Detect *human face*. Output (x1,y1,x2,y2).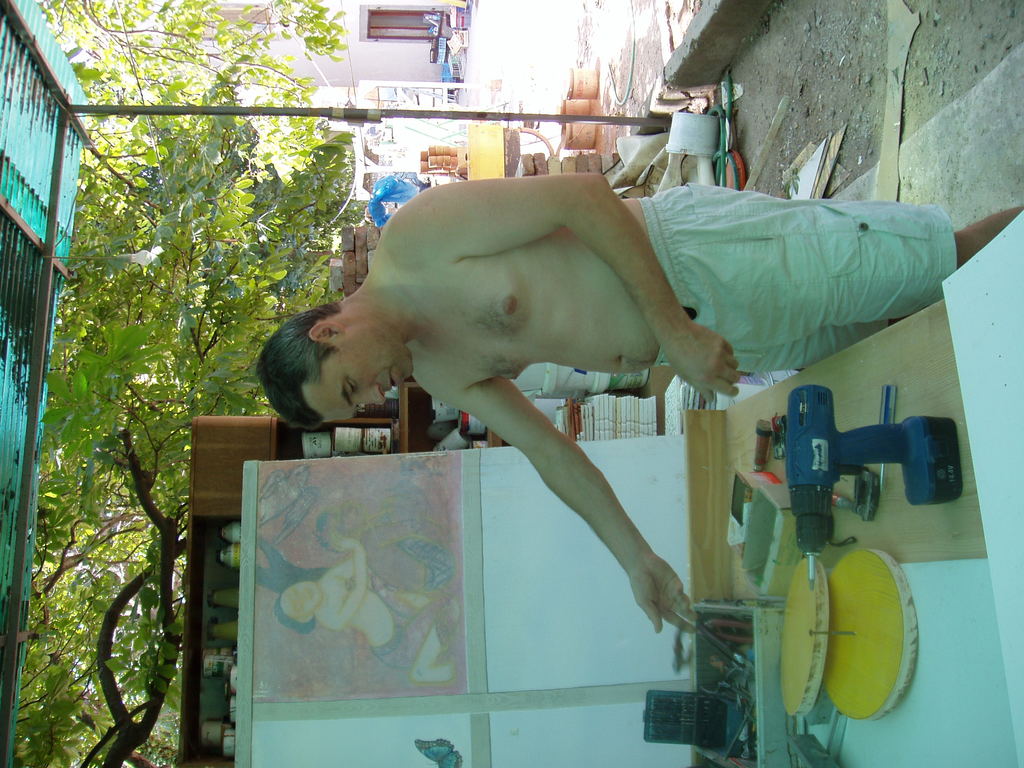
(303,325,410,423).
